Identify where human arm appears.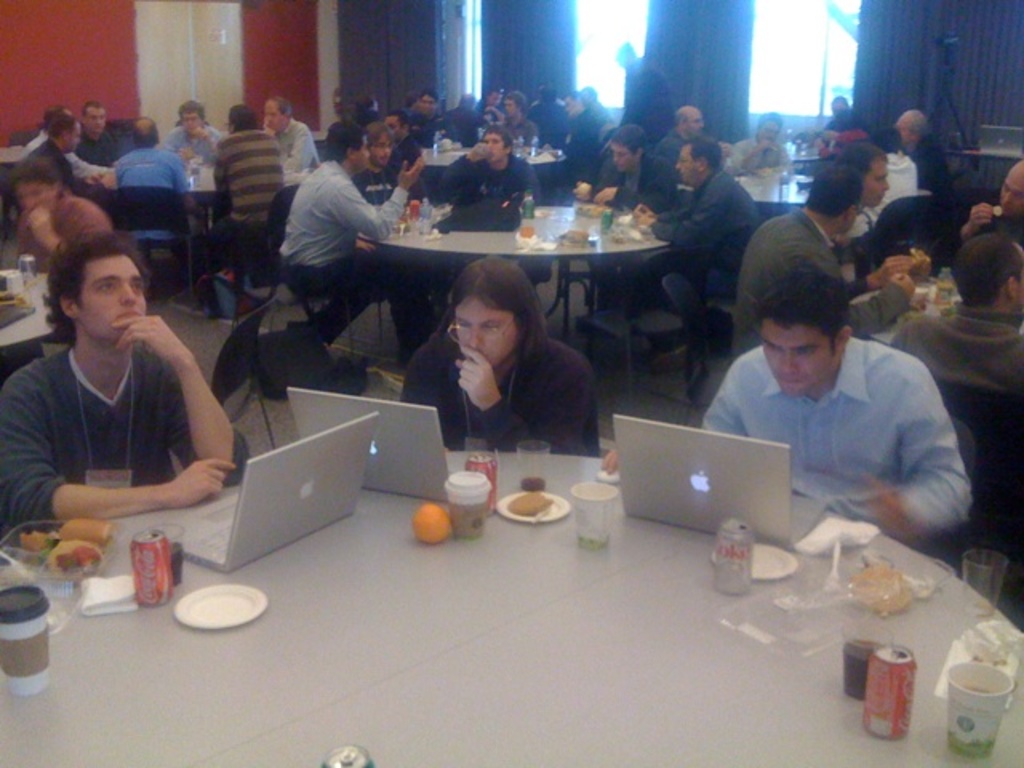
Appears at [206,139,229,198].
